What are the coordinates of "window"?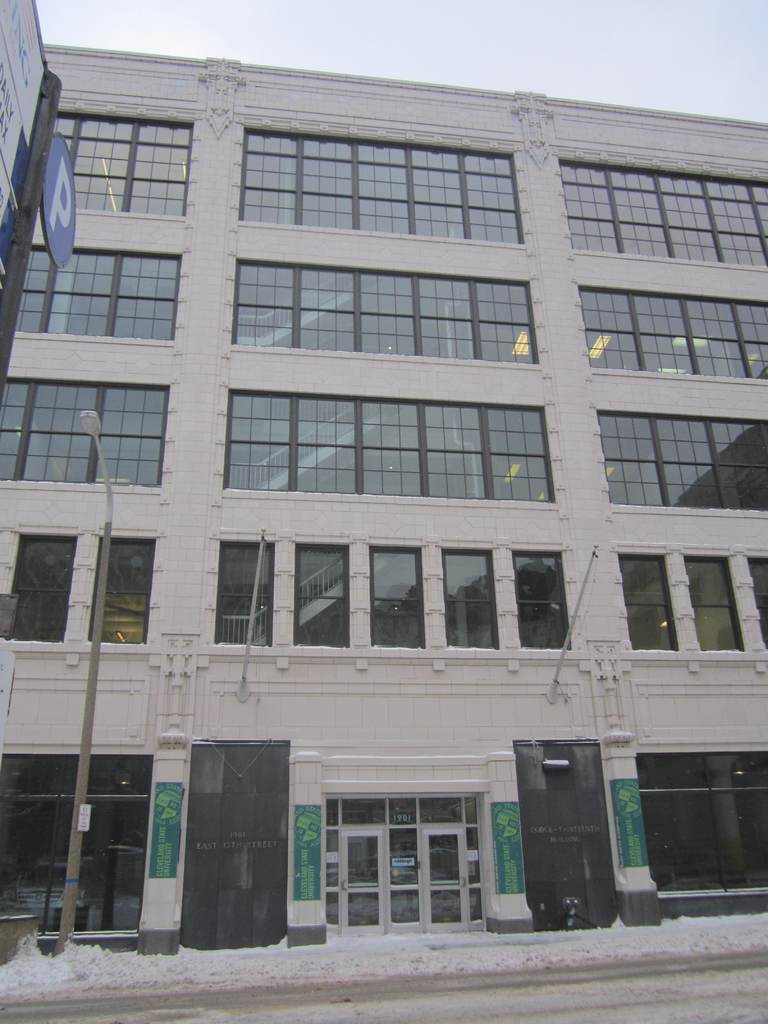
left=579, top=282, right=767, bottom=383.
